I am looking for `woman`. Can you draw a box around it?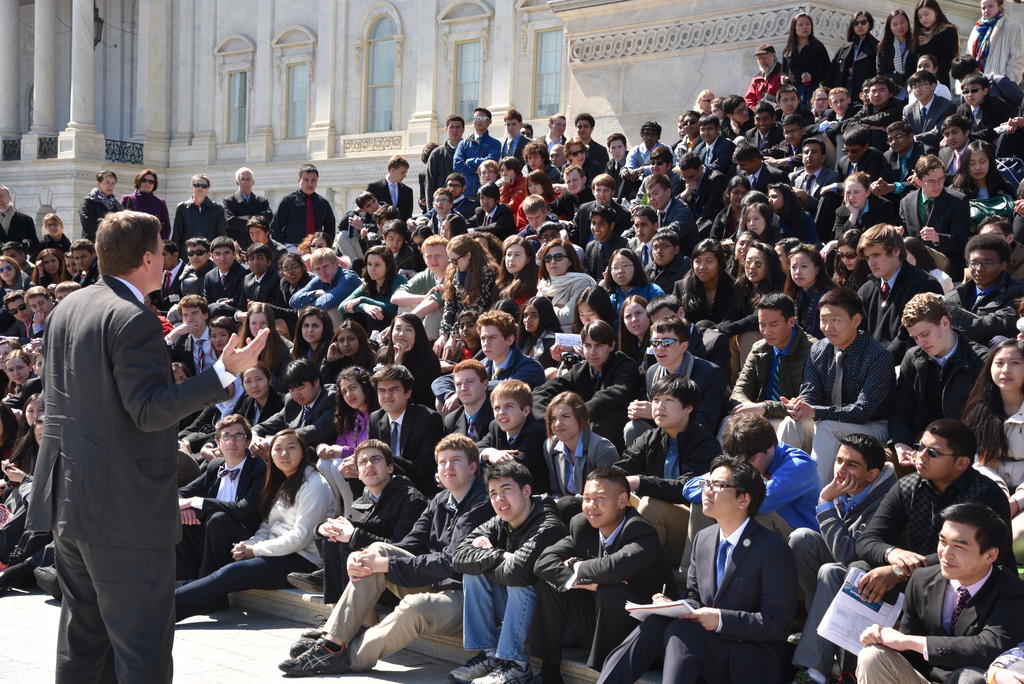
Sure, the bounding box is [x1=237, y1=303, x2=296, y2=376].
